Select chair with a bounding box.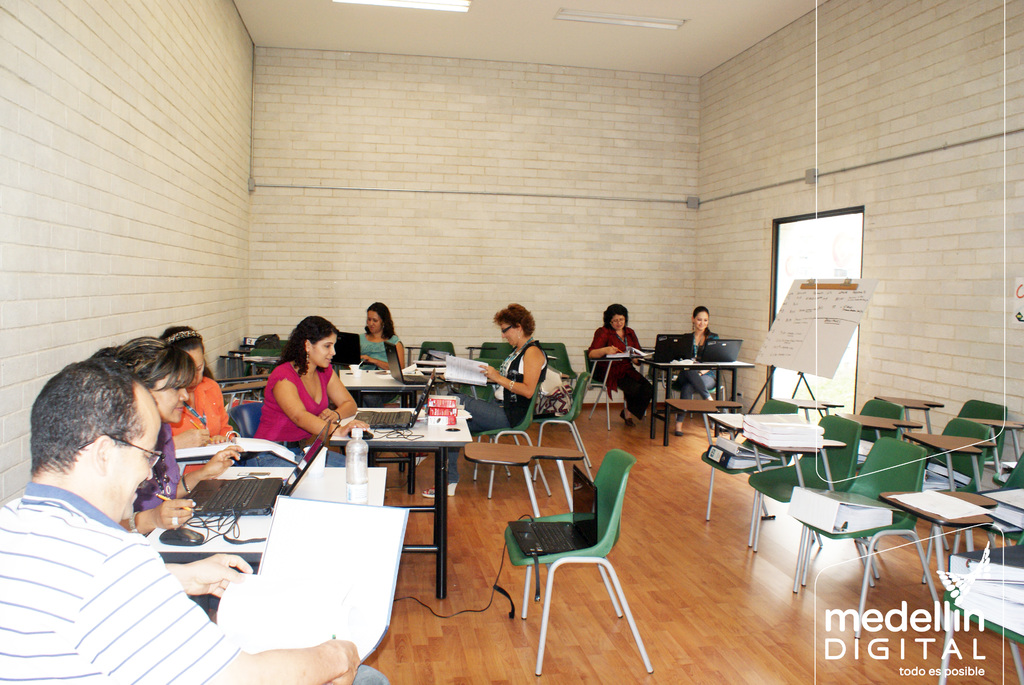
bbox(748, 421, 856, 554).
